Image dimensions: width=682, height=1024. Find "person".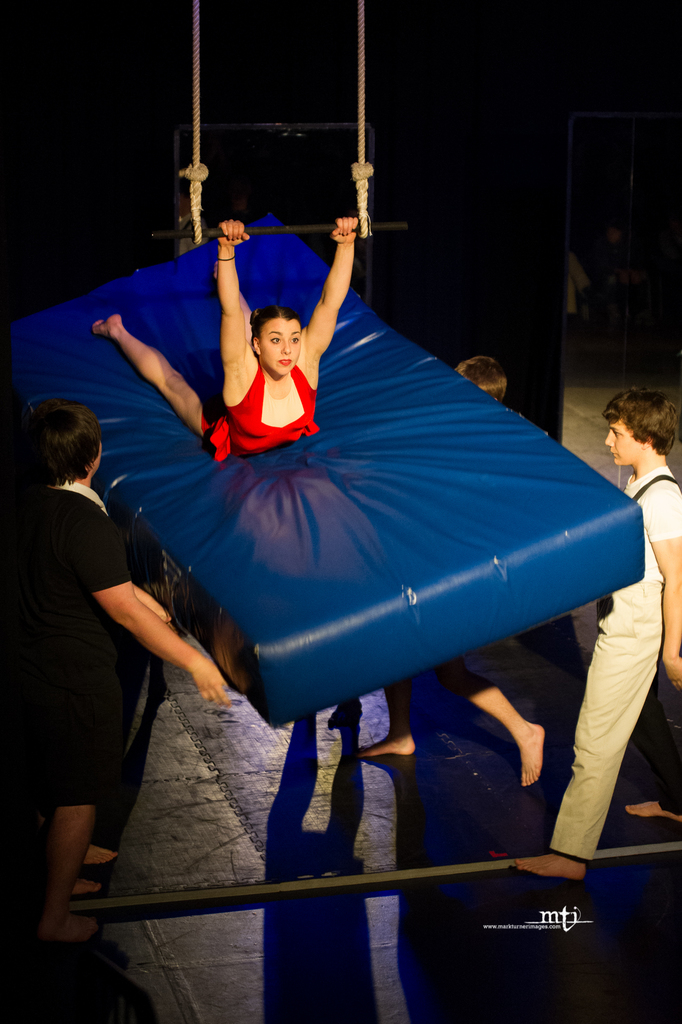
<box>510,379,681,910</box>.
